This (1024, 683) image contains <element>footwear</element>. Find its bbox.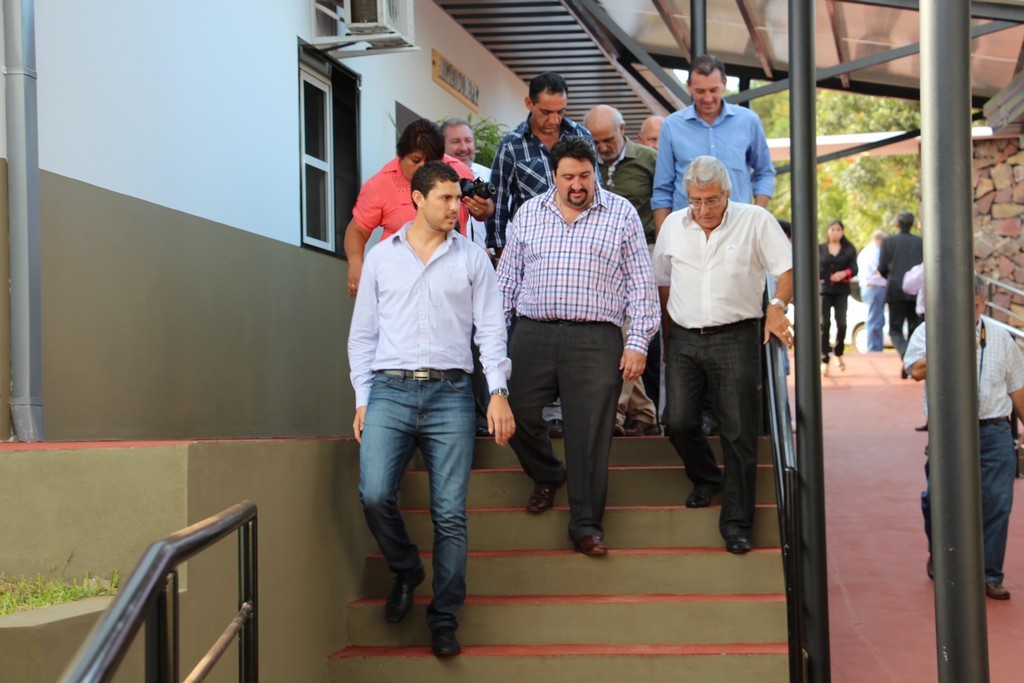
525/479/567/515.
